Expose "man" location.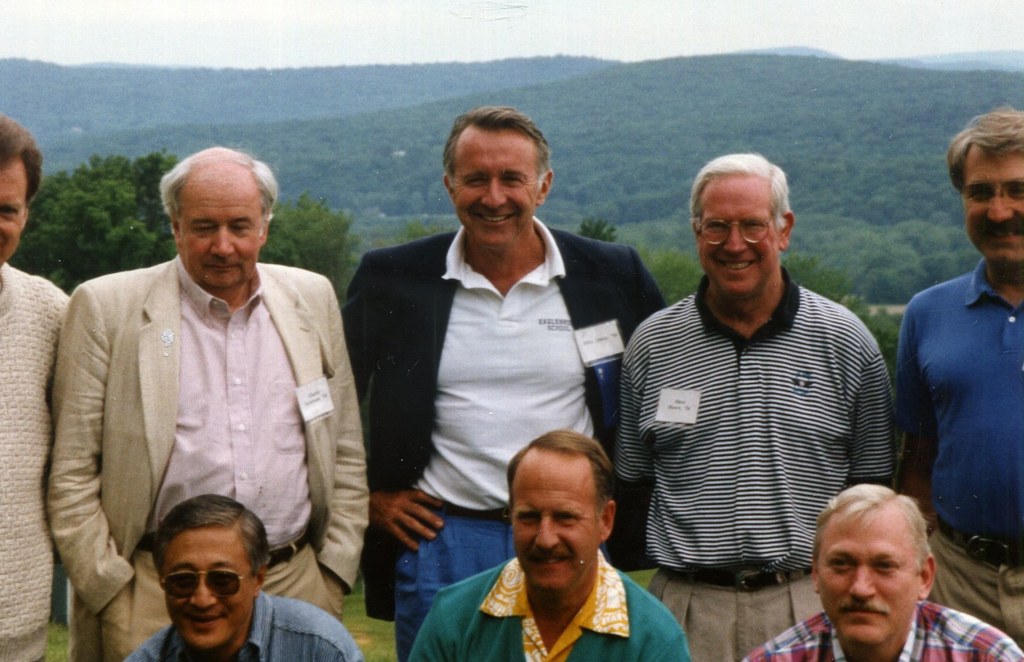
Exposed at pyautogui.locateOnScreen(408, 431, 688, 659).
